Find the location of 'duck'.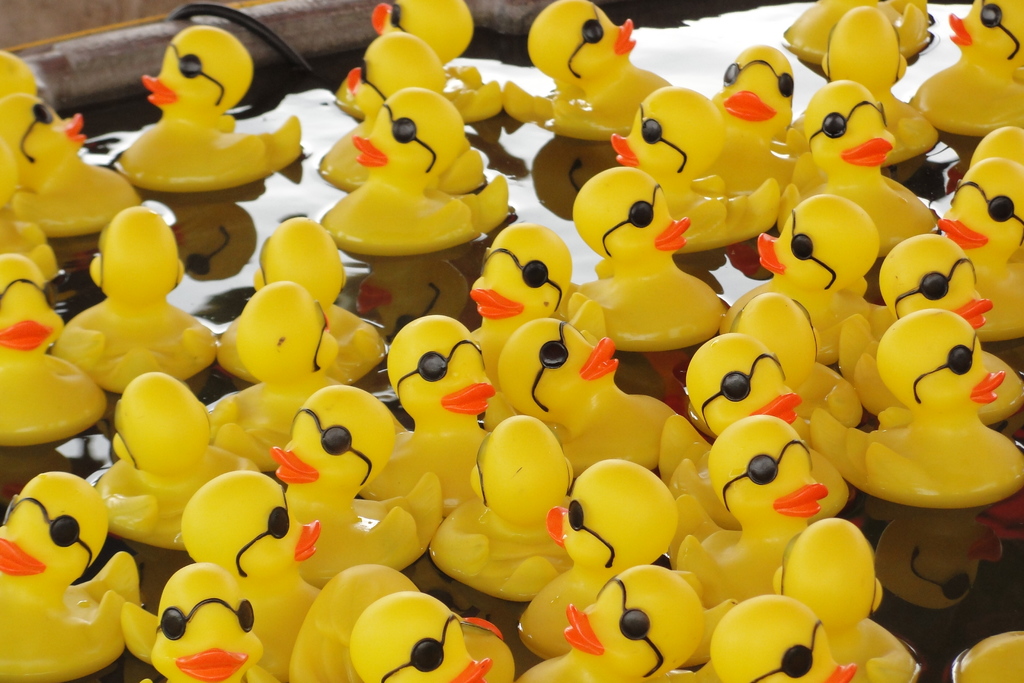
Location: 52,203,234,399.
